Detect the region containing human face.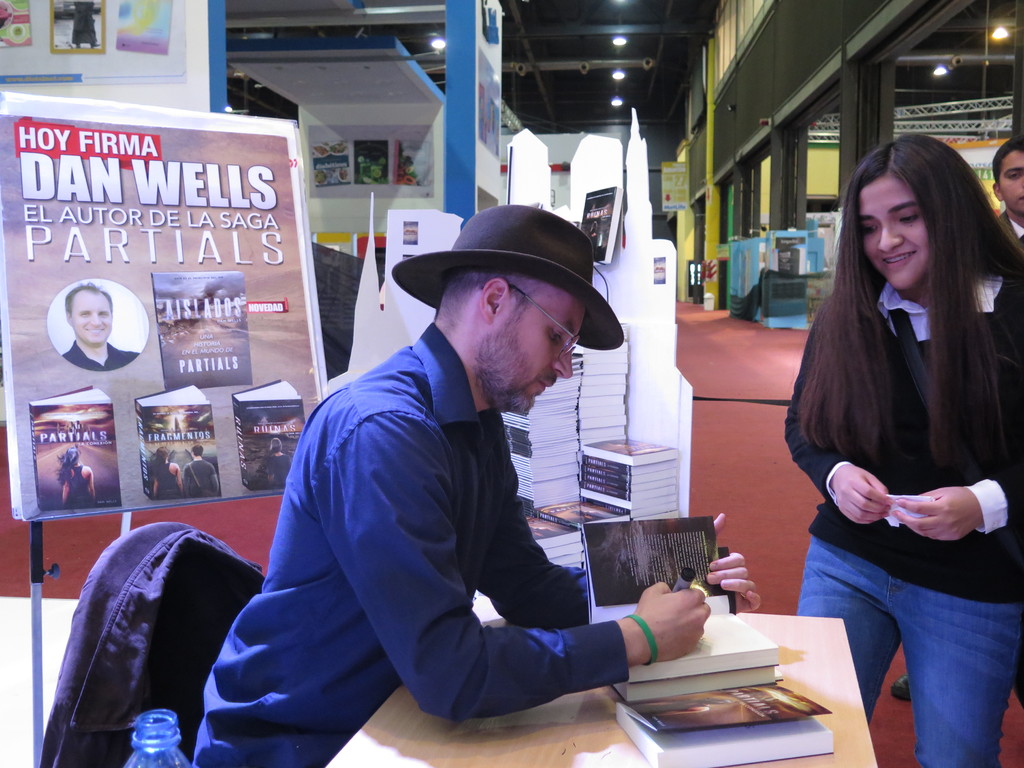
860 172 928 291.
